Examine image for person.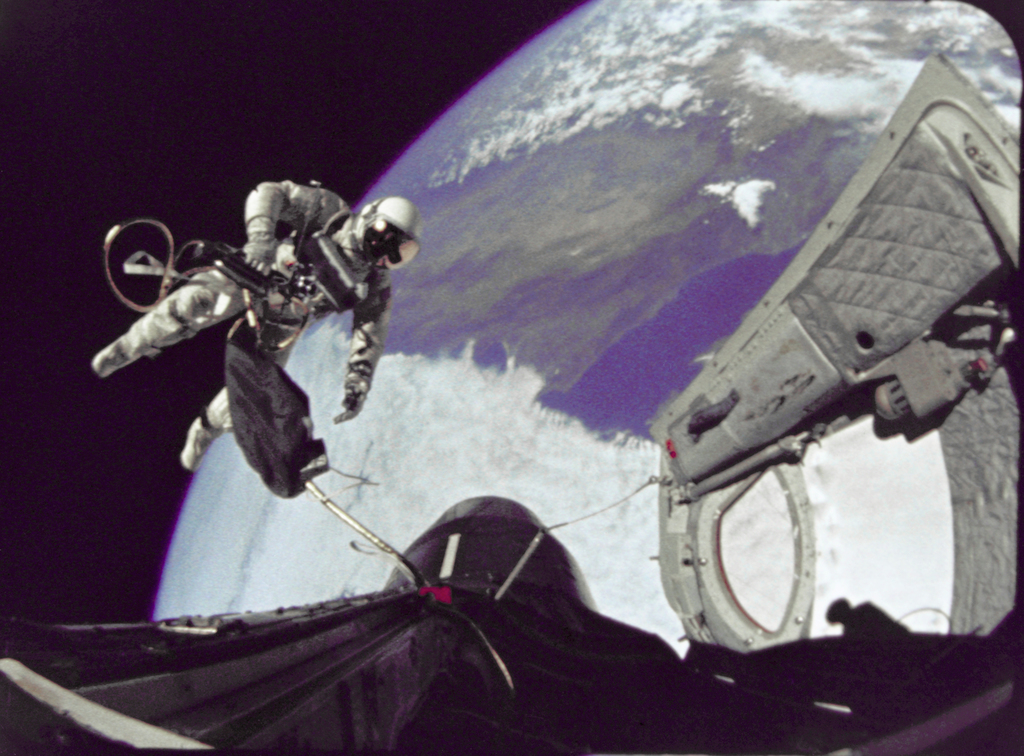
Examination result: [x1=111, y1=153, x2=413, y2=487].
